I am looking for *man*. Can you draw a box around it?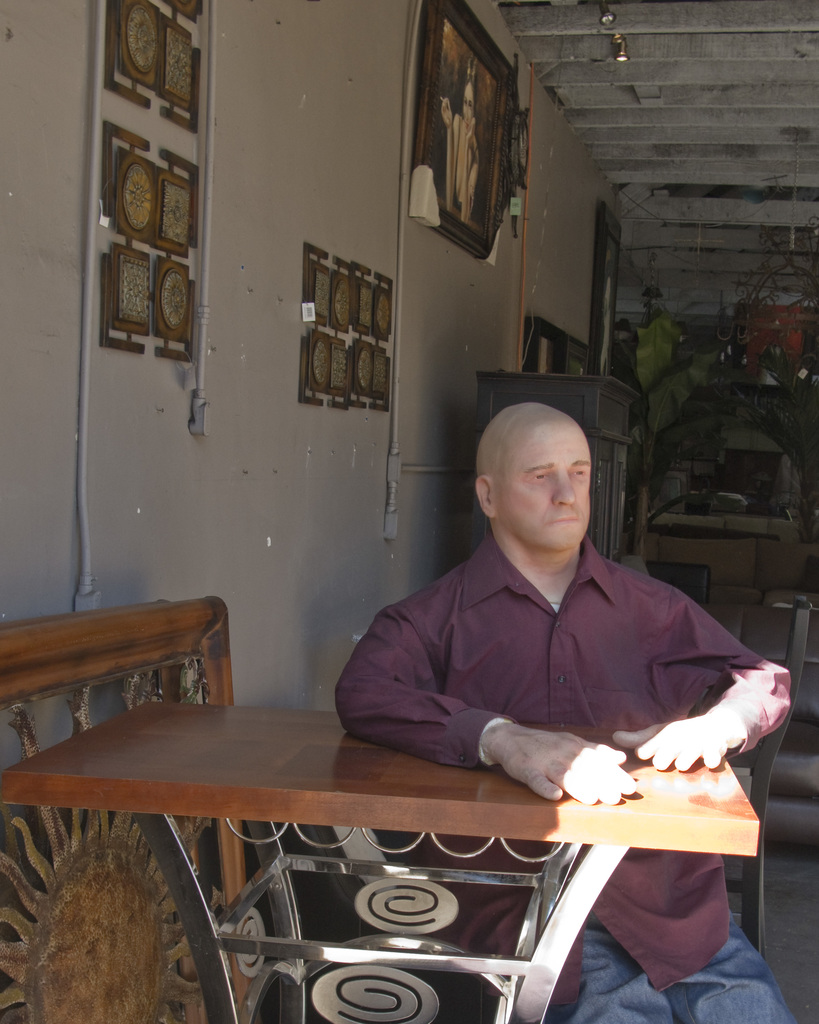
Sure, the bounding box is 331:400:801:1023.
